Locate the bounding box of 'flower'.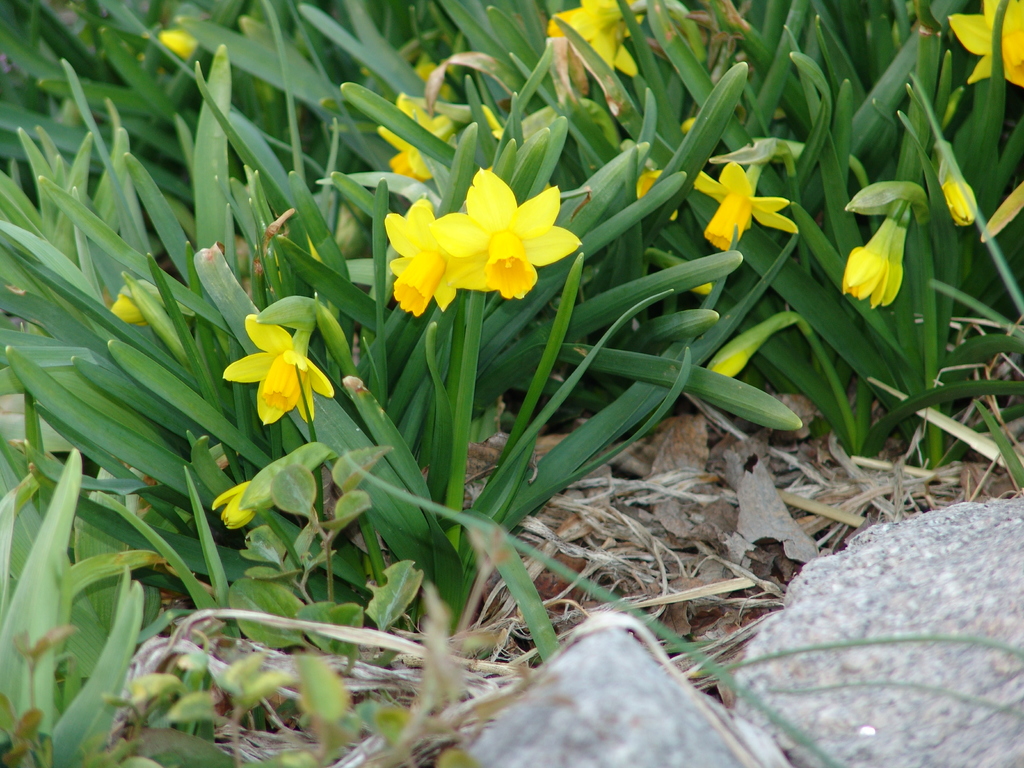
Bounding box: box(392, 150, 593, 311).
